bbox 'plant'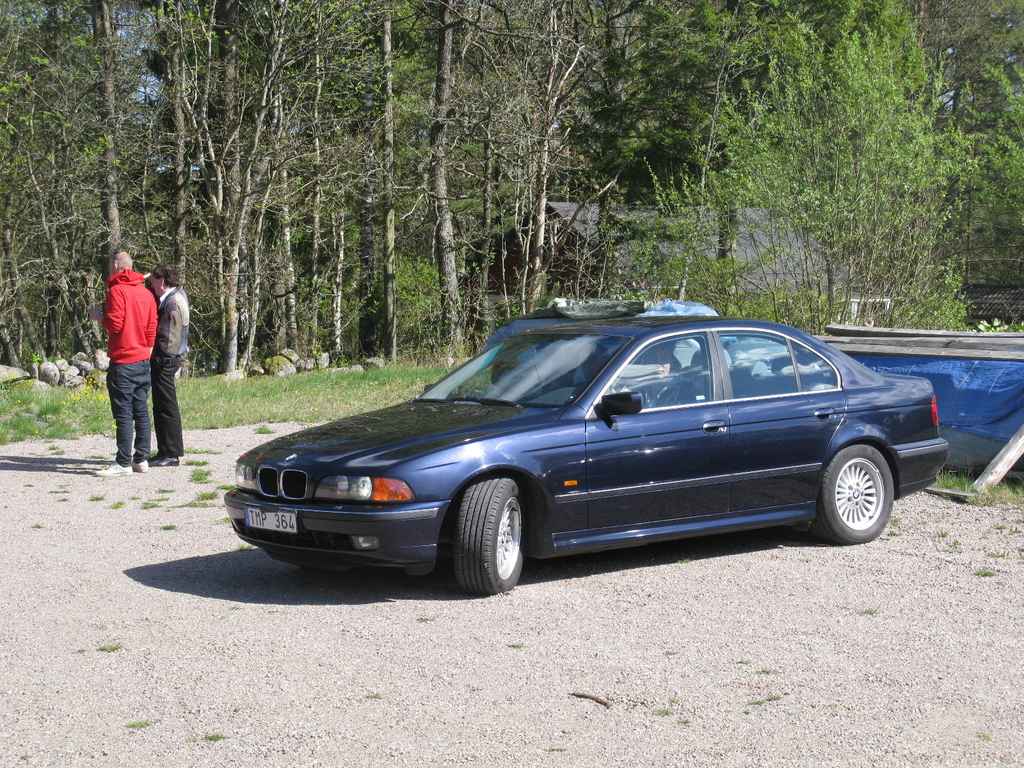
x1=187, y1=469, x2=213, y2=483
